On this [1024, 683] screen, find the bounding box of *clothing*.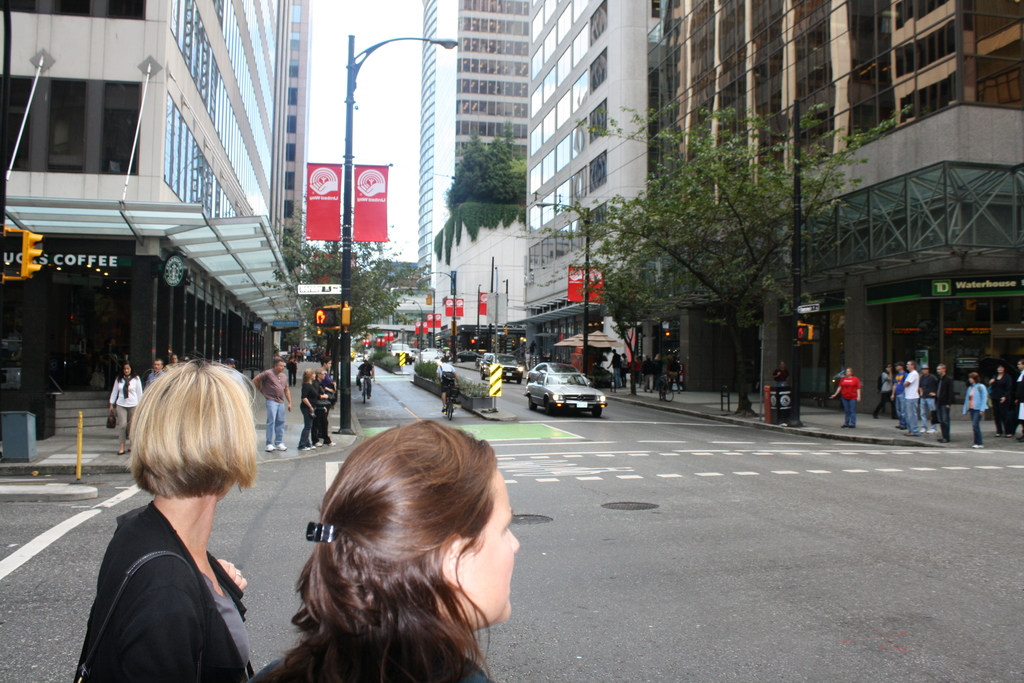
Bounding box: [258,369,289,445].
